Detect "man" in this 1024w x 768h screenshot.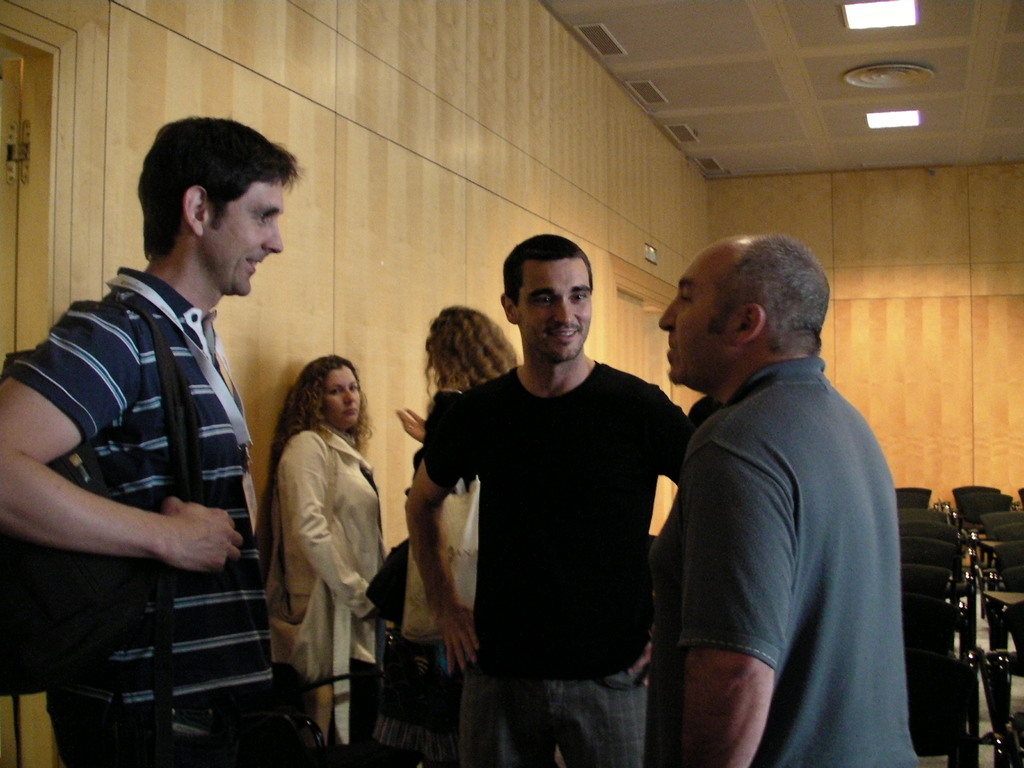
Detection: {"left": 395, "top": 214, "right": 716, "bottom": 767}.
